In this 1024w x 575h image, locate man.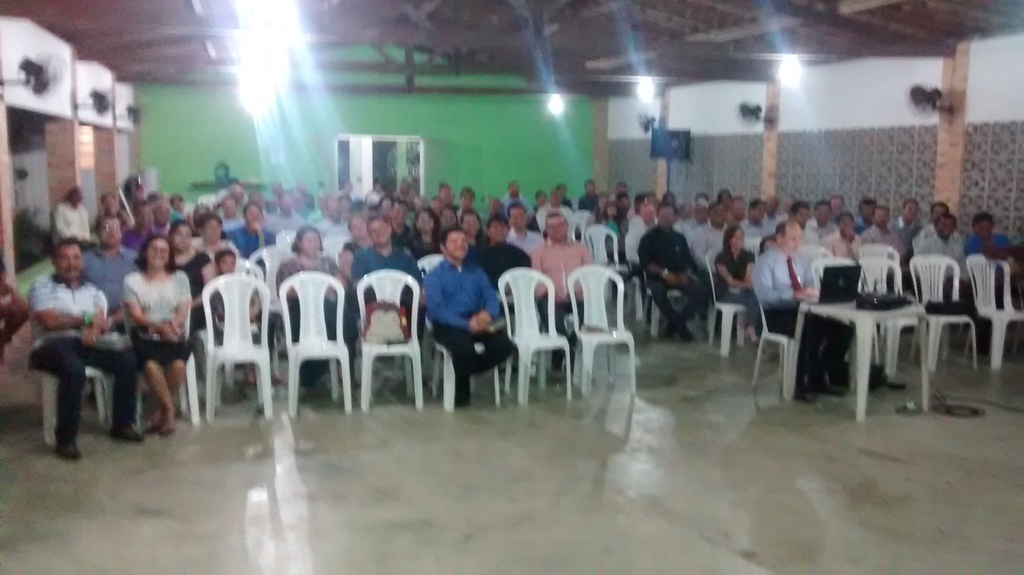
Bounding box: <box>54,192,90,242</box>.
